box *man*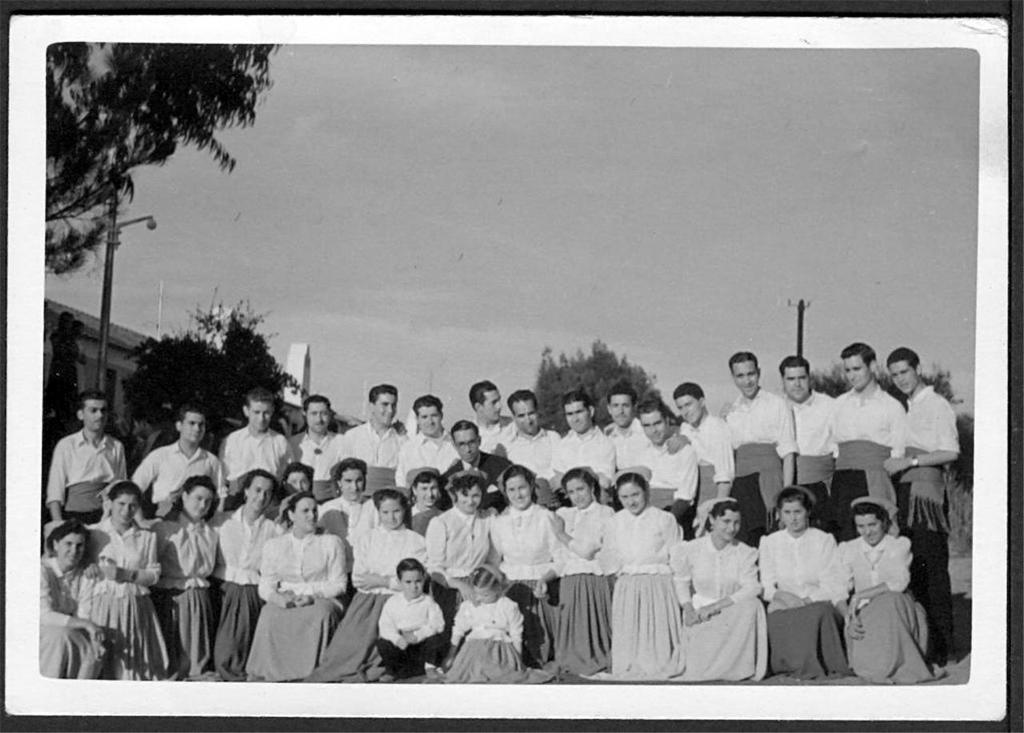
detection(548, 389, 615, 508)
